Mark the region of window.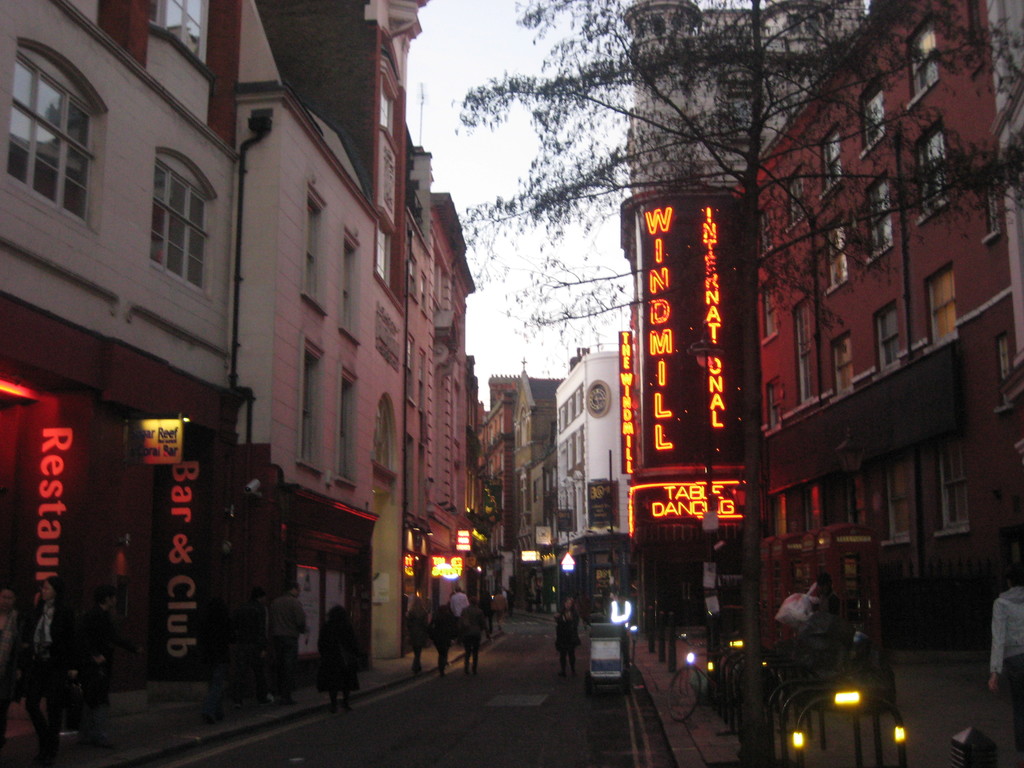
Region: BBox(824, 220, 860, 284).
